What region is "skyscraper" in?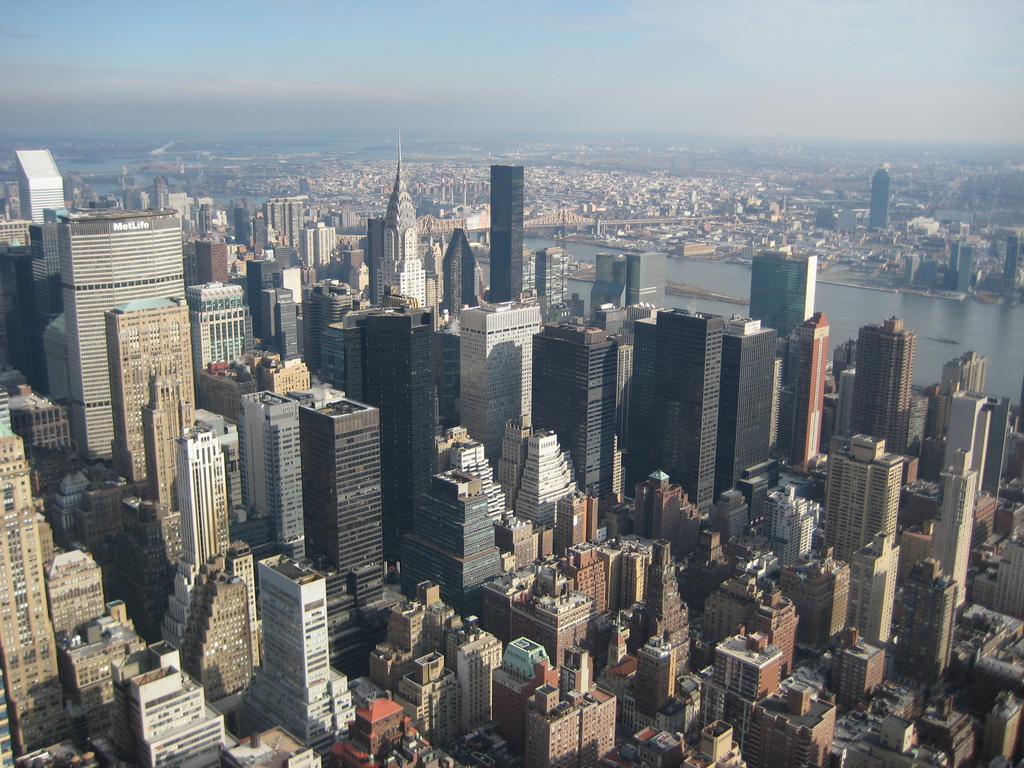
x1=817 y1=440 x2=908 y2=573.
